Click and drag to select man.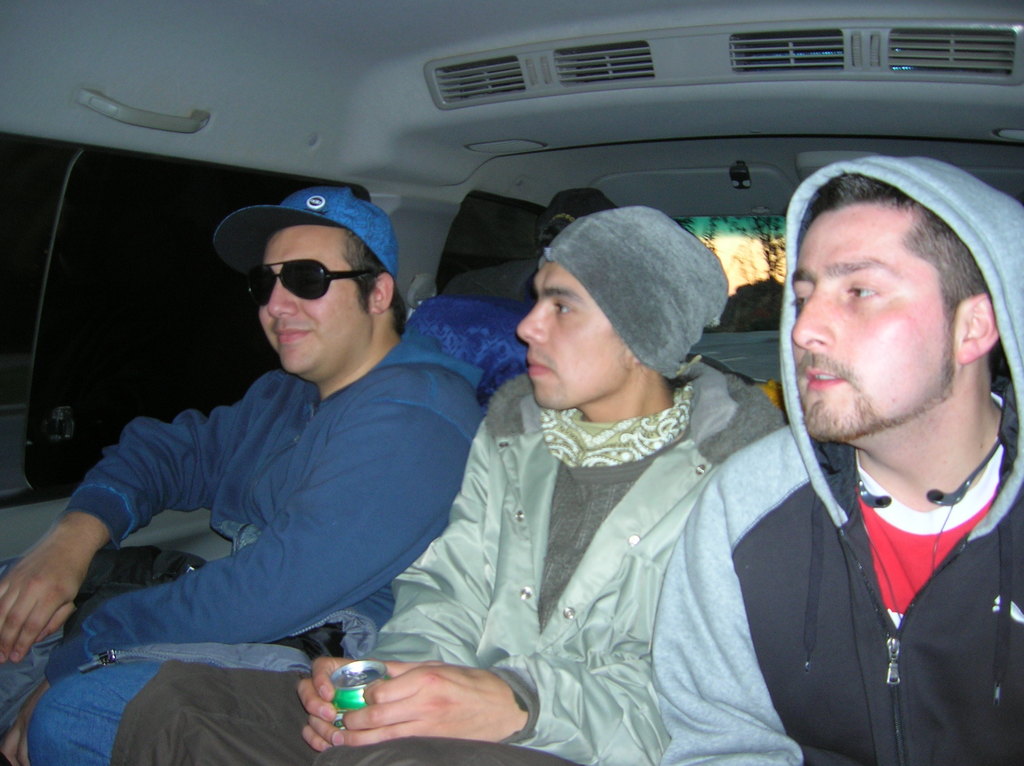
Selection: [x1=0, y1=172, x2=518, y2=765].
